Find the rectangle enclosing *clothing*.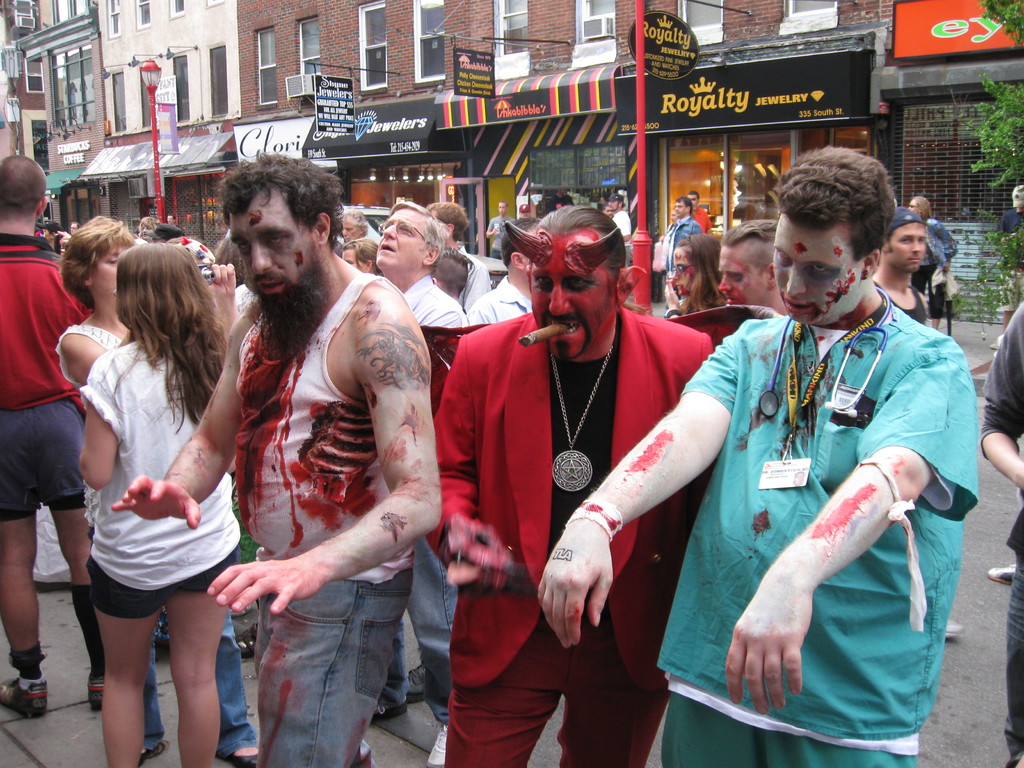
(456, 244, 490, 307).
